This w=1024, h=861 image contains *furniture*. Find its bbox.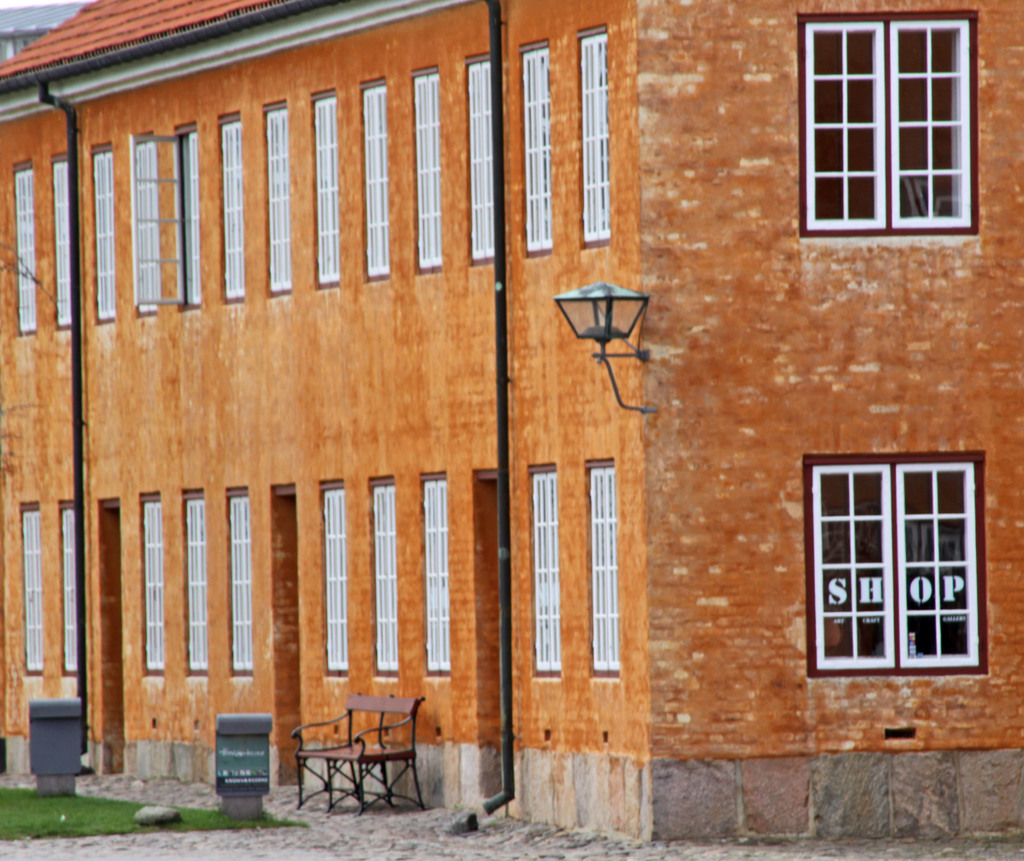
locate(291, 692, 428, 819).
